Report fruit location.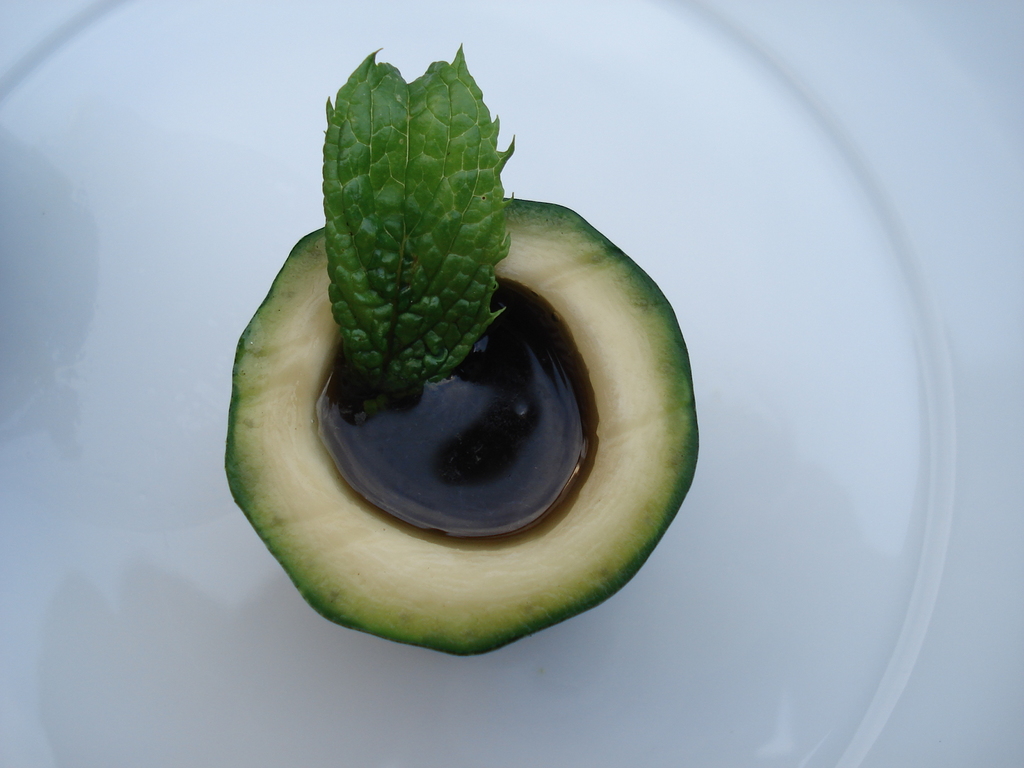
Report: [left=227, top=202, right=696, bottom=658].
